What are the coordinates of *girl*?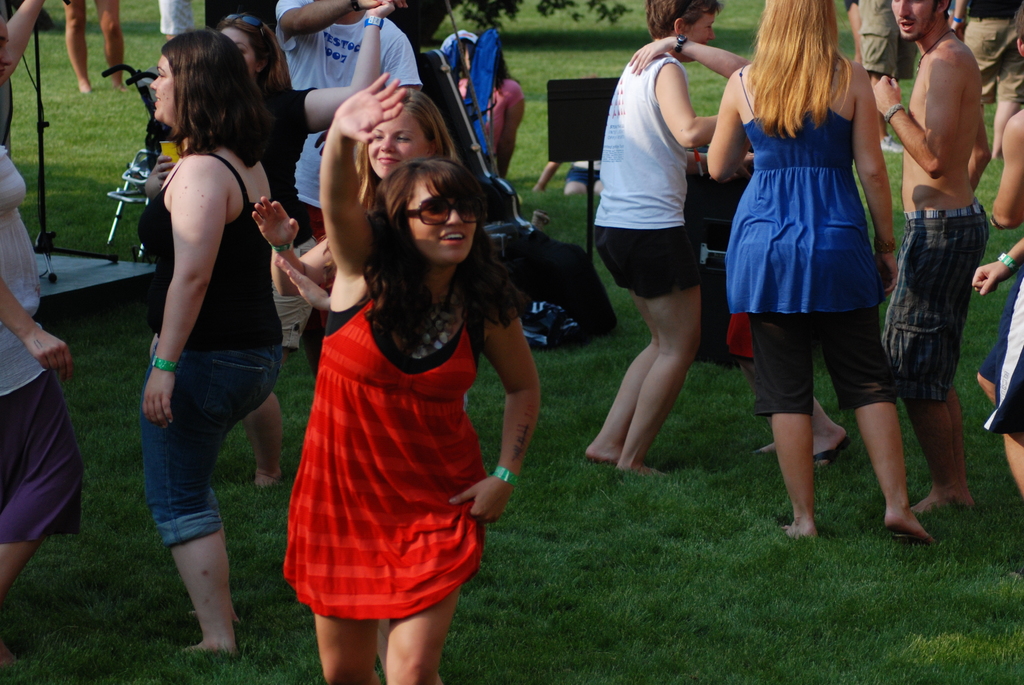
(left=219, top=13, right=290, bottom=491).
